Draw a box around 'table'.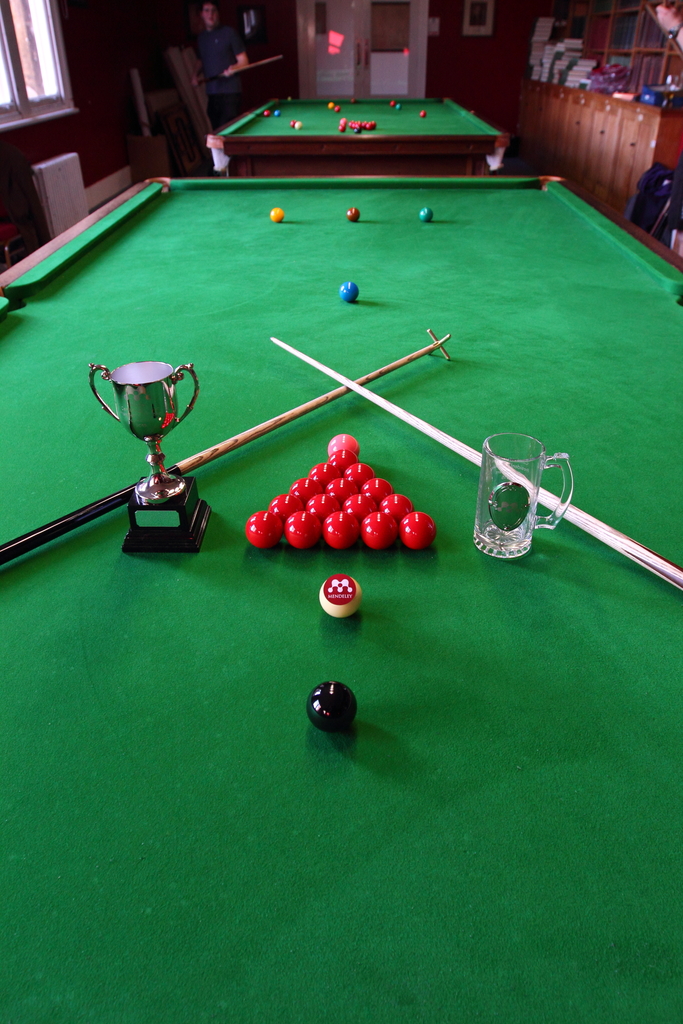
region(213, 97, 511, 173).
